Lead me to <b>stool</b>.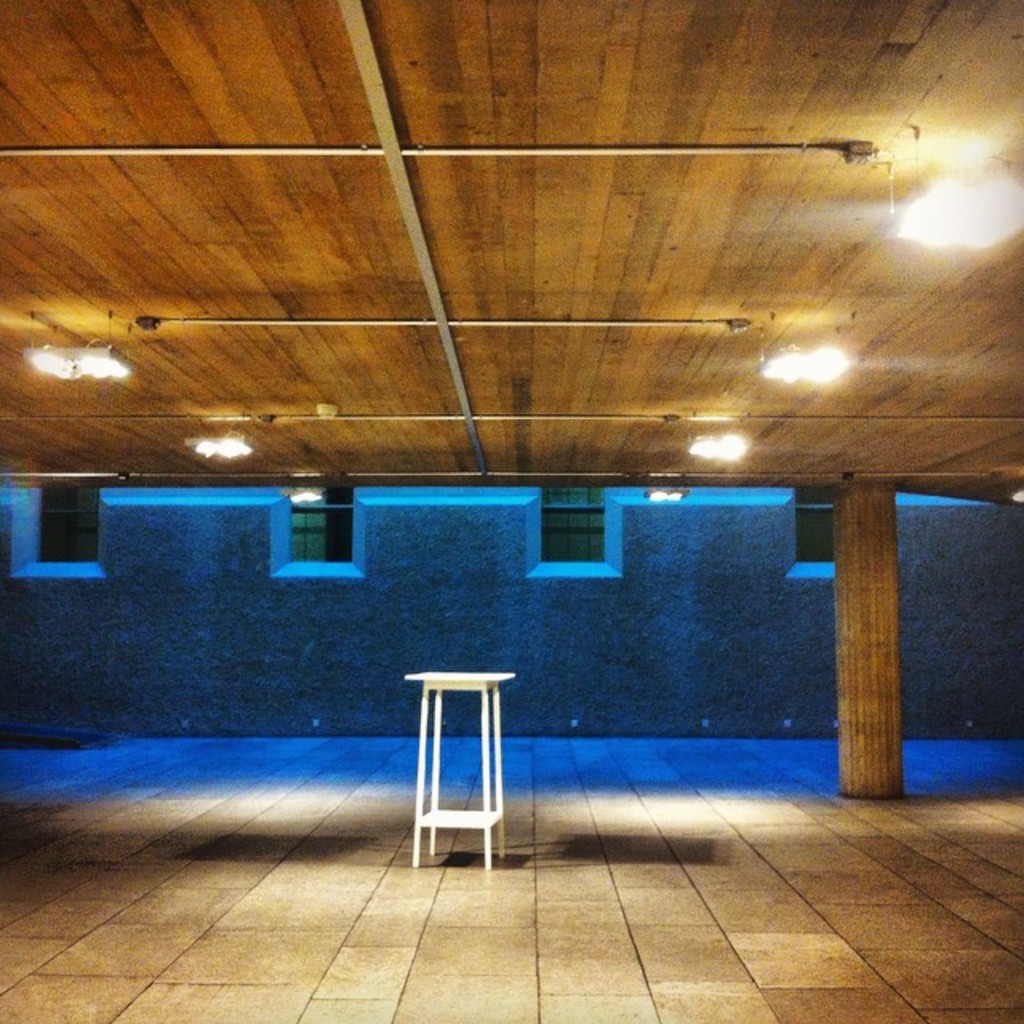
Lead to crop(405, 672, 522, 869).
